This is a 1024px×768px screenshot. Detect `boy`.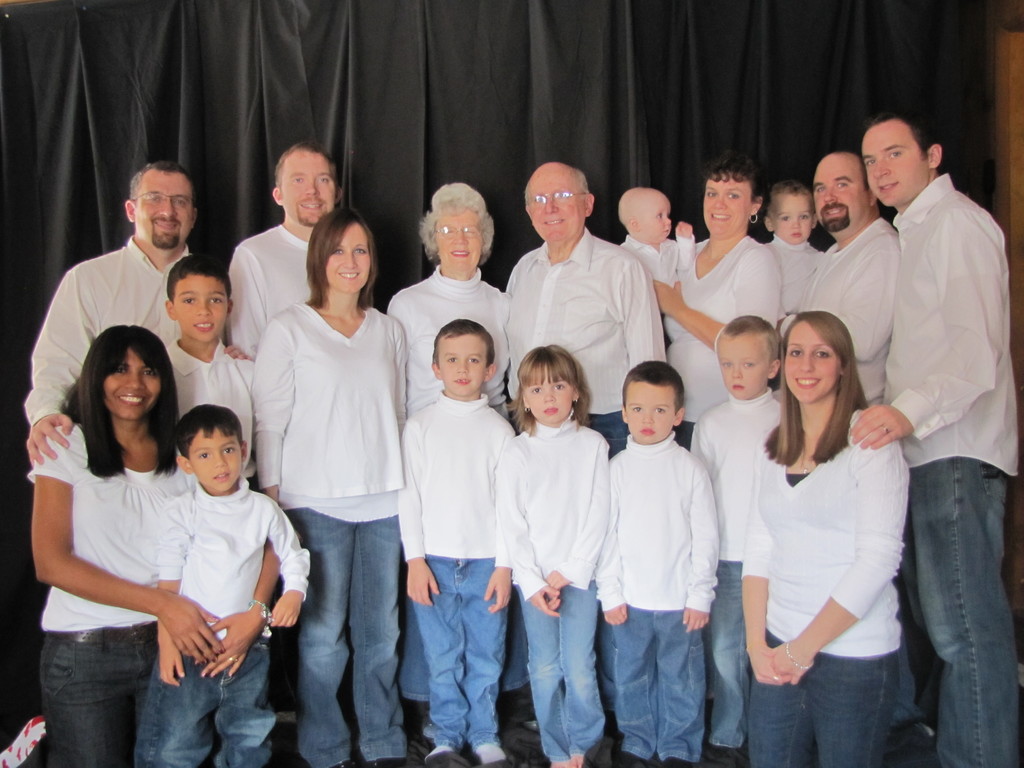
box(159, 253, 255, 493).
